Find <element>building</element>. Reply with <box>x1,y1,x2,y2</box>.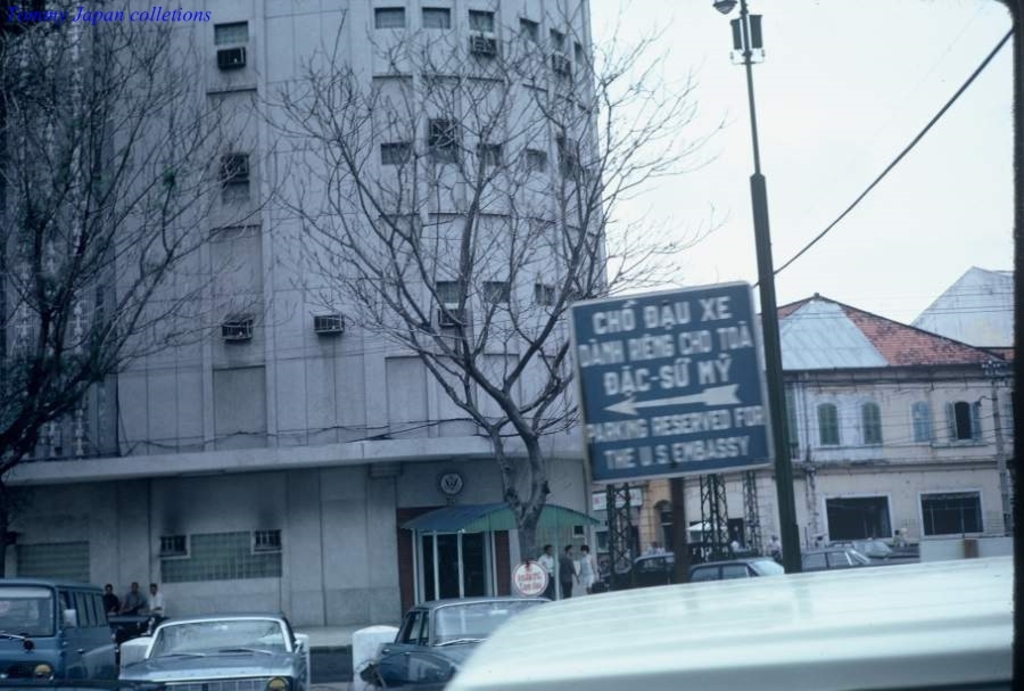
<box>909,266,1021,360</box>.
